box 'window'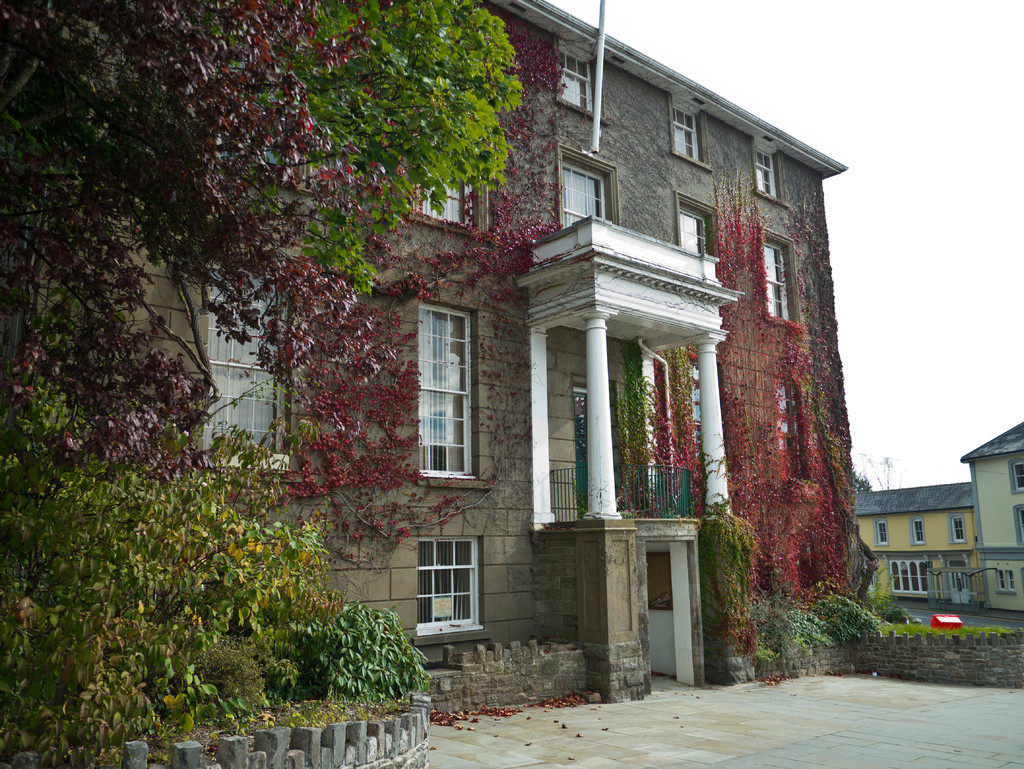
detection(675, 207, 713, 260)
